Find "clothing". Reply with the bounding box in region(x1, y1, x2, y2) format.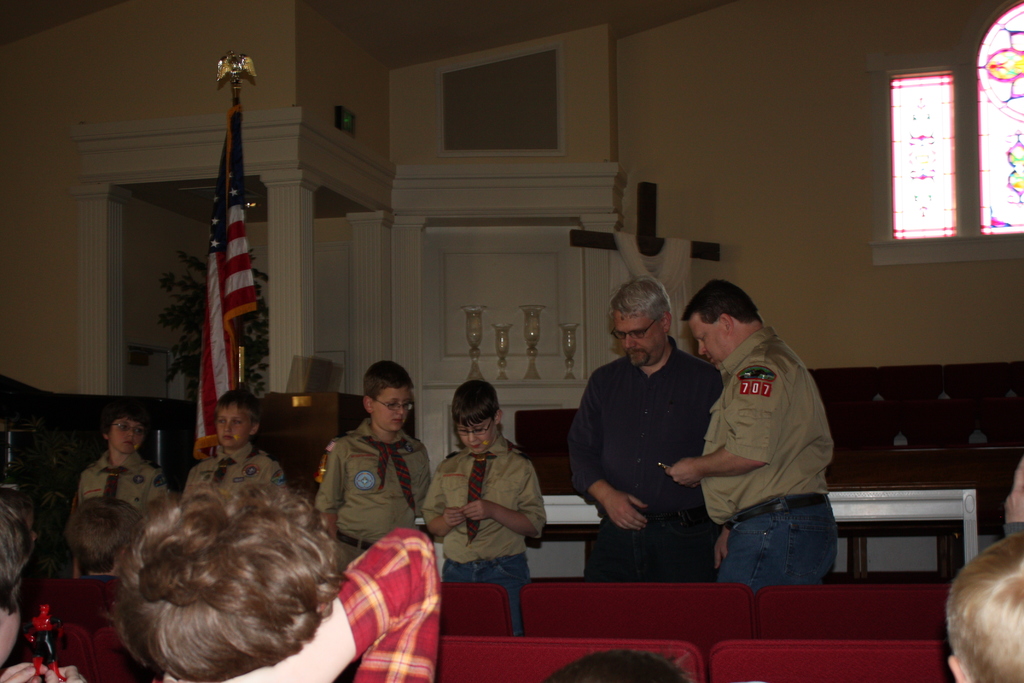
region(179, 441, 284, 507).
